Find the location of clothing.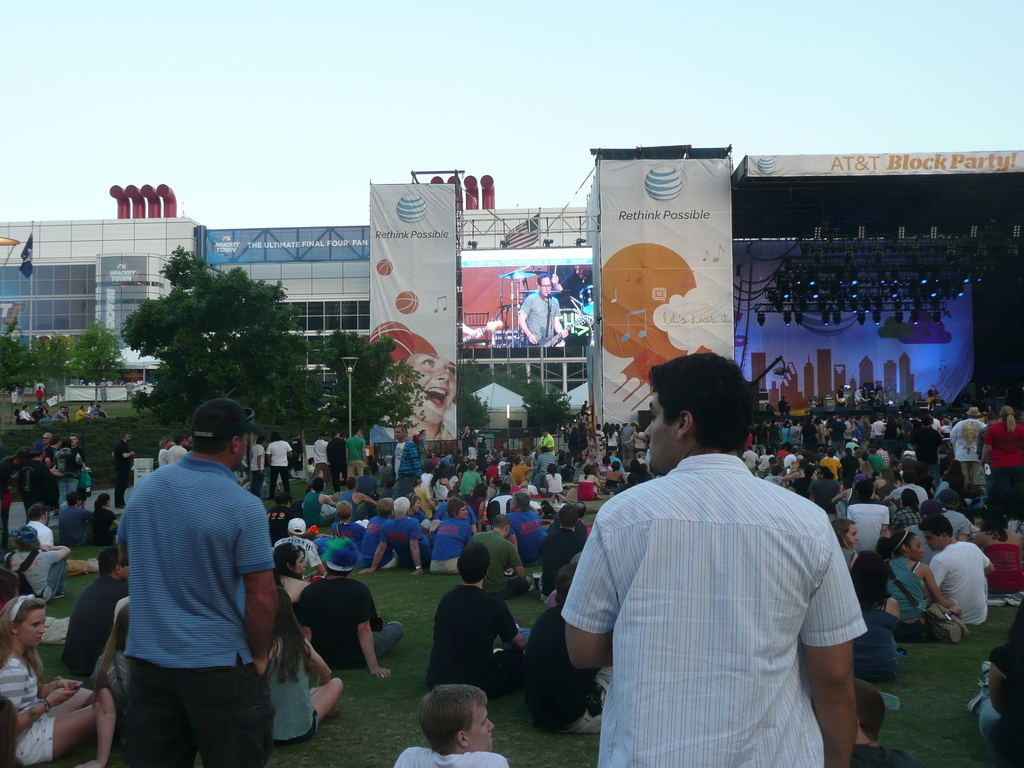
Location: <box>296,578,402,672</box>.
